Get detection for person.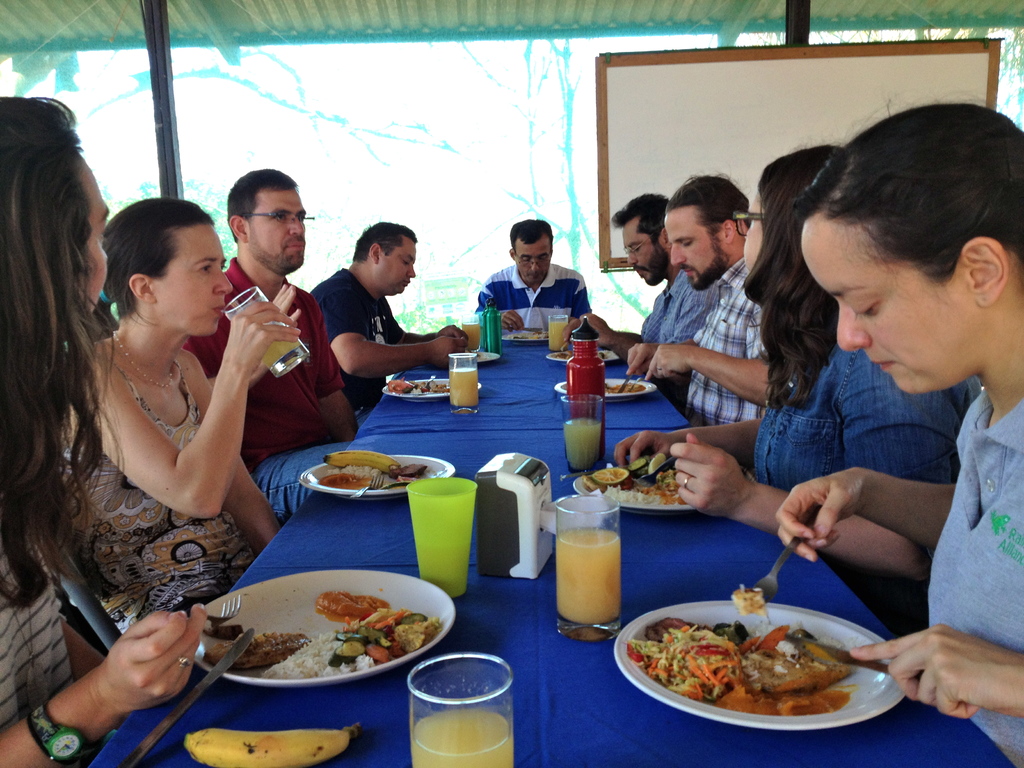
Detection: select_region(187, 167, 365, 524).
